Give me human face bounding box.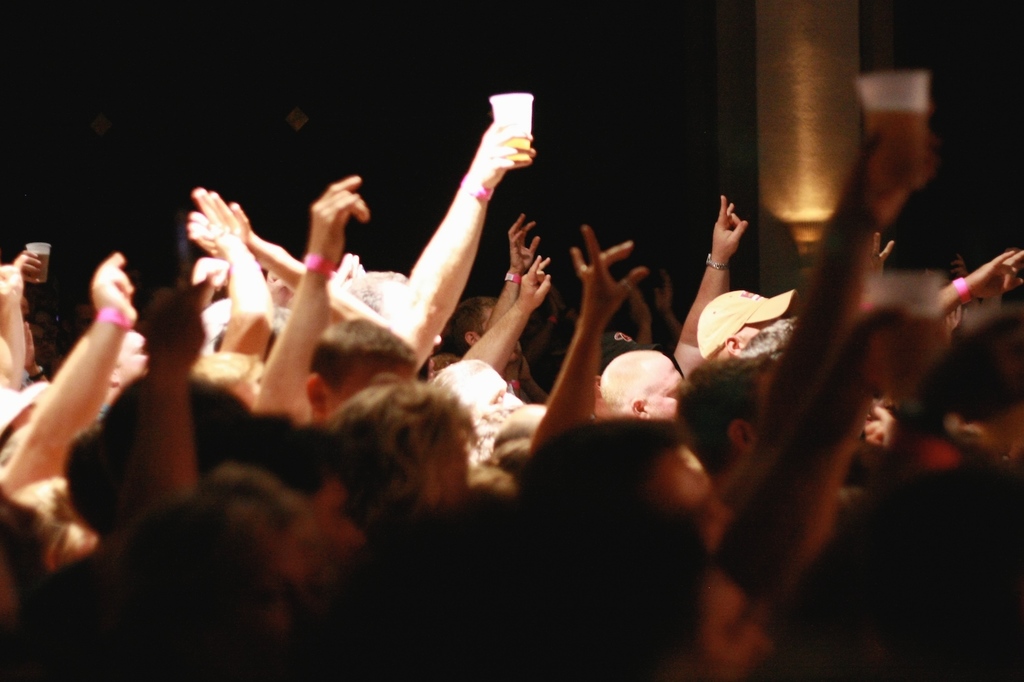
(left=750, top=373, right=772, bottom=432).
